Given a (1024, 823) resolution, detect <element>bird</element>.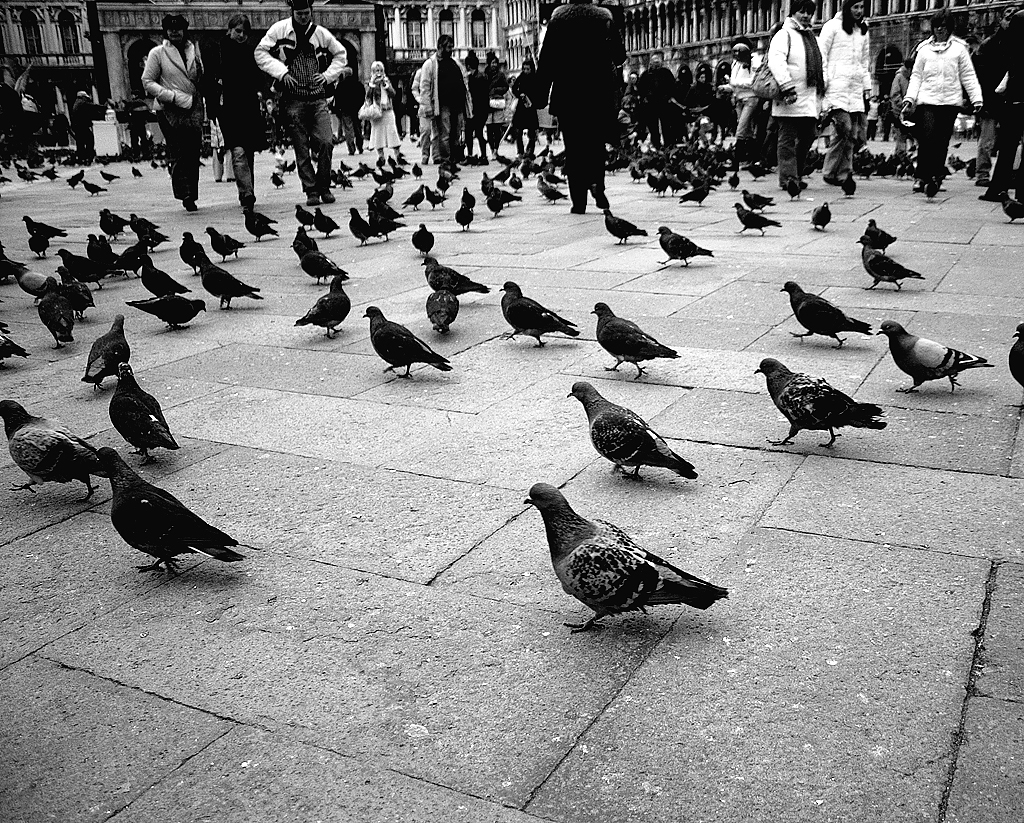
(752, 357, 890, 446).
